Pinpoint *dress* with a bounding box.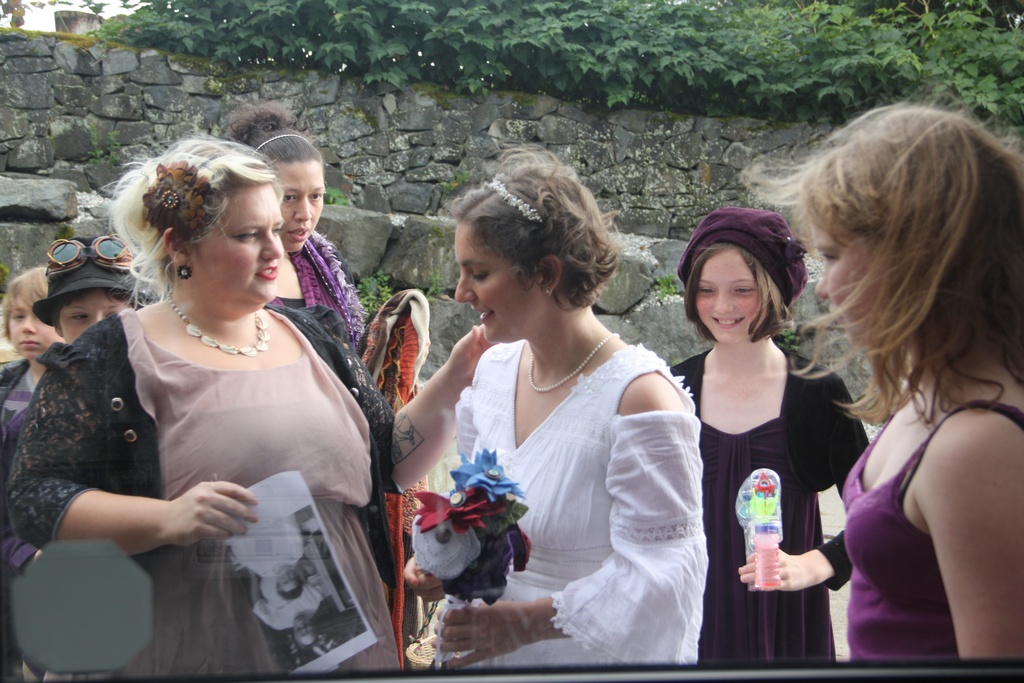
left=699, top=352, right=840, bottom=664.
